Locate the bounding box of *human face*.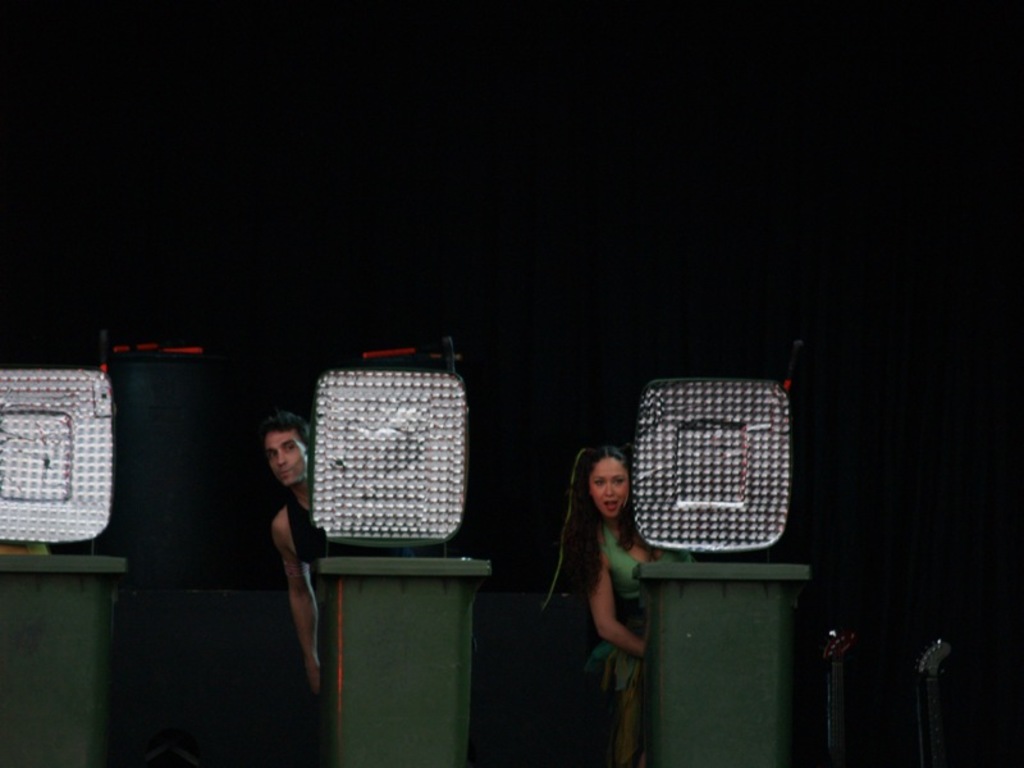
Bounding box: (left=589, top=454, right=636, bottom=522).
